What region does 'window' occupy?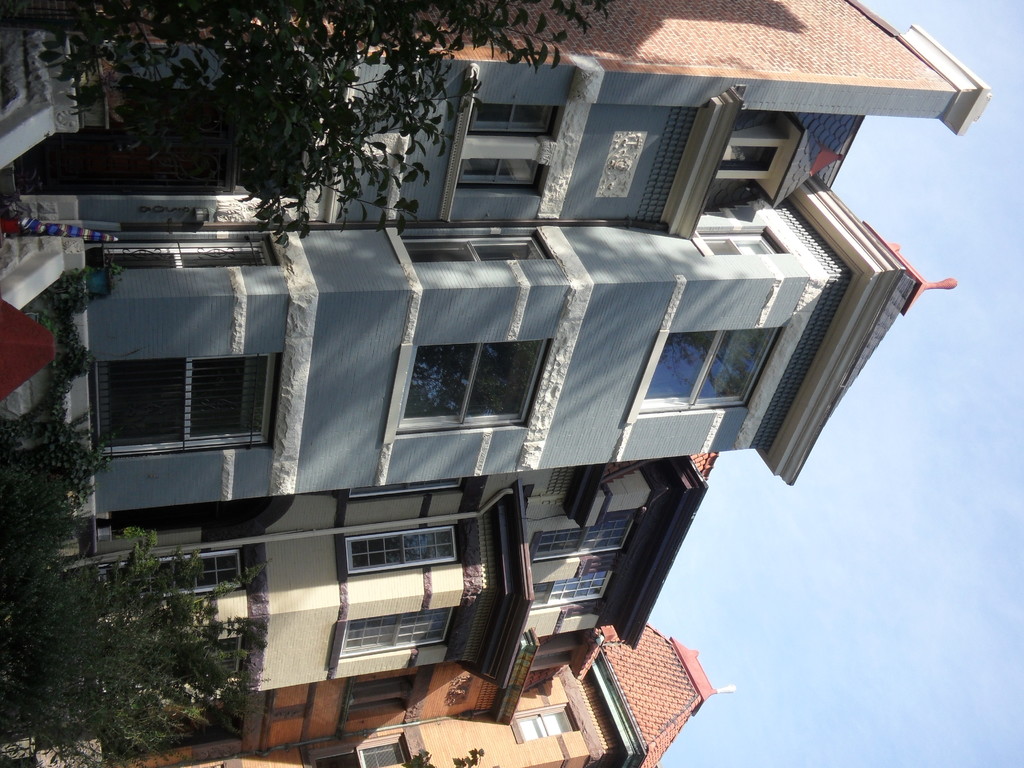
[left=303, top=730, right=408, bottom=764].
